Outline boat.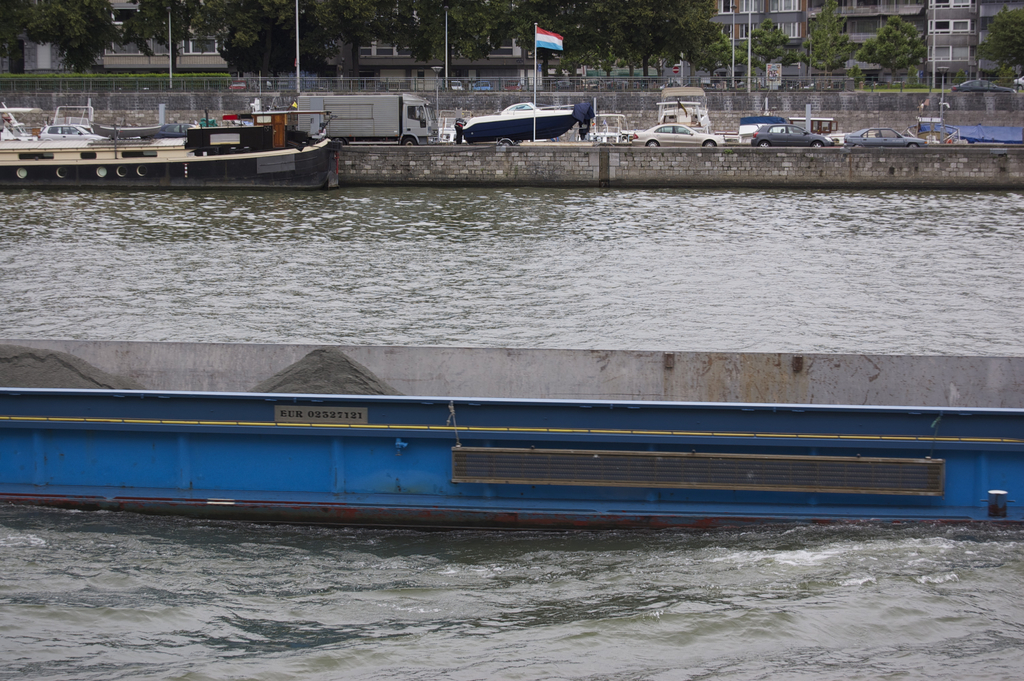
Outline: l=93, t=124, r=164, b=133.
